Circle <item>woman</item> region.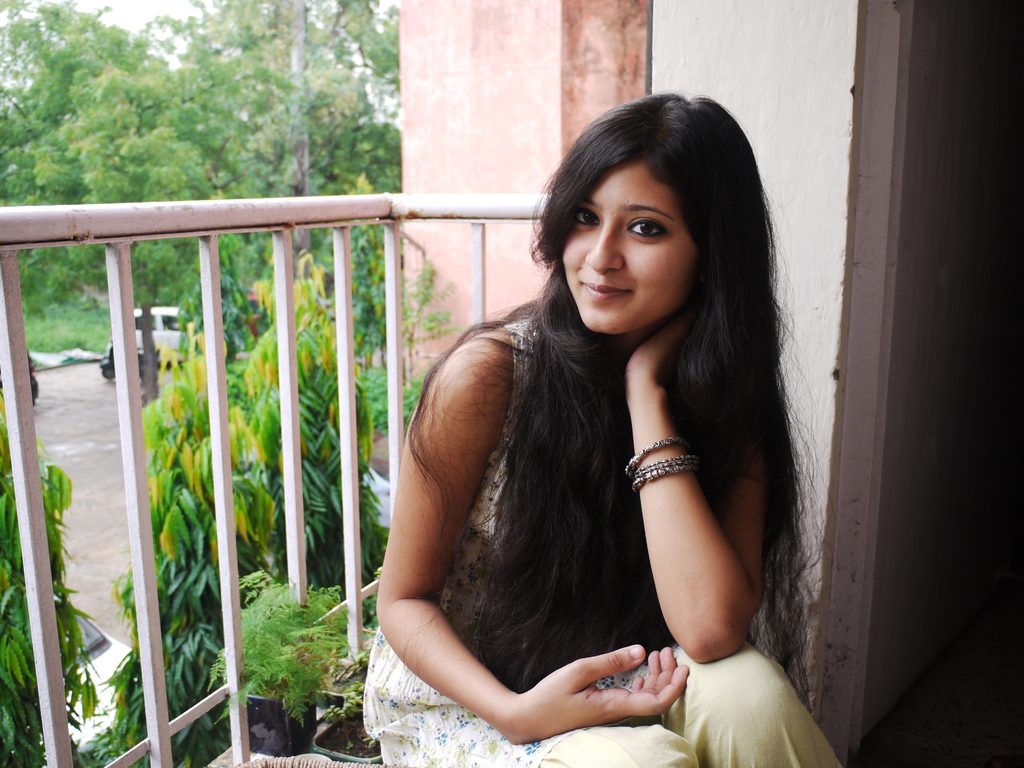
Region: BBox(372, 78, 826, 767).
